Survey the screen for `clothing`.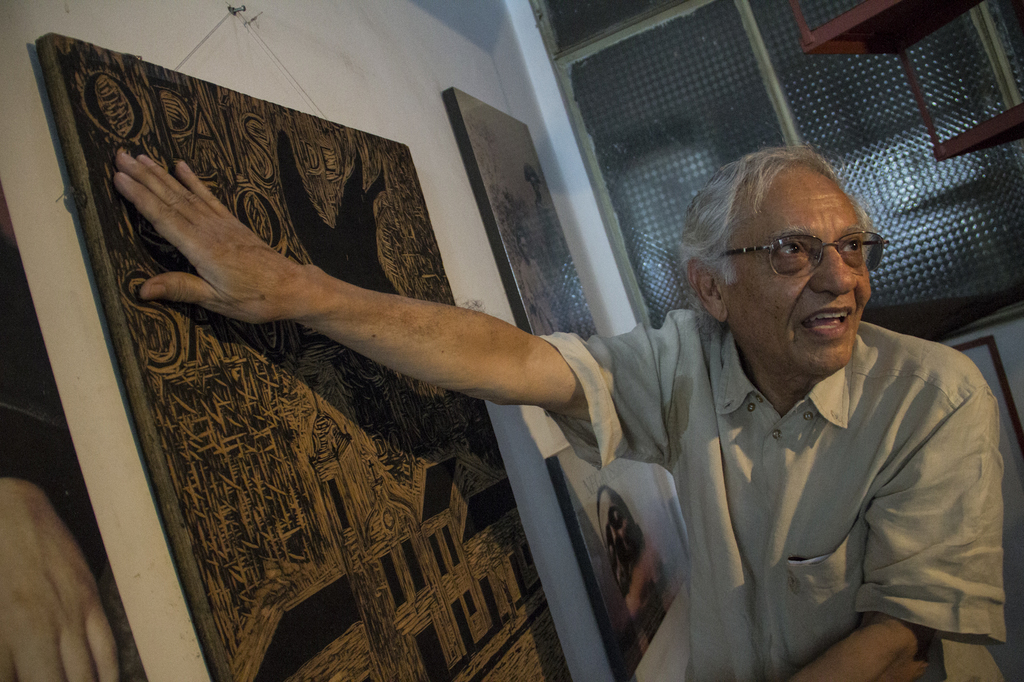
Survey found: Rect(600, 272, 1011, 672).
